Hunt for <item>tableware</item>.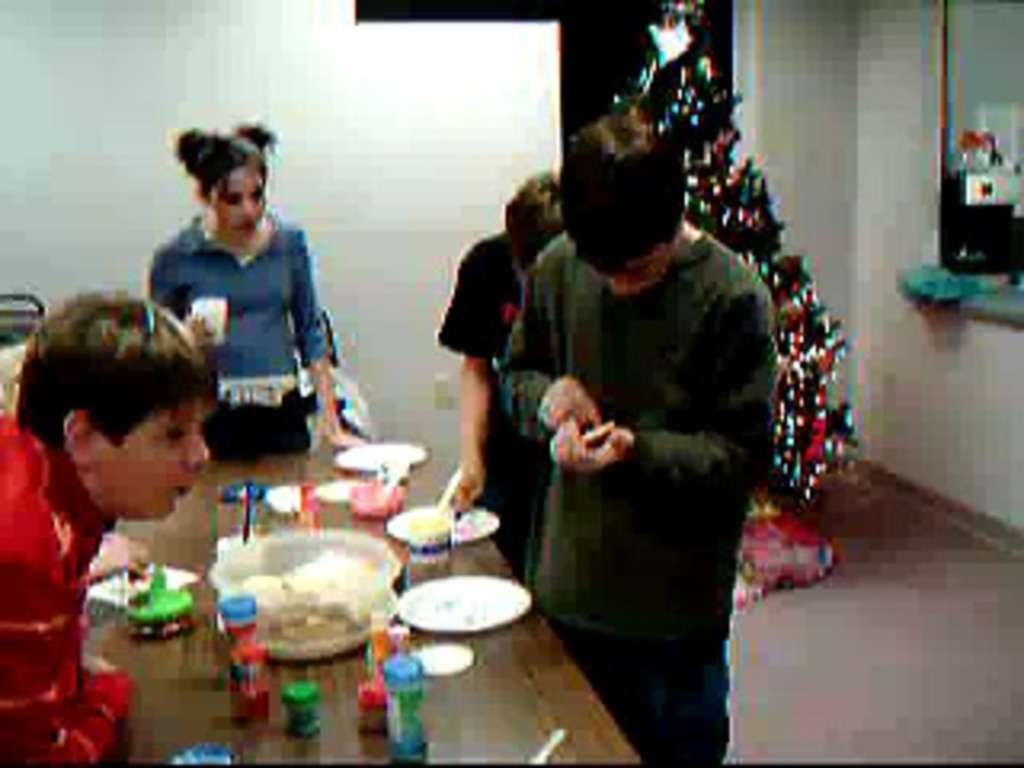
Hunted down at [323, 474, 368, 496].
